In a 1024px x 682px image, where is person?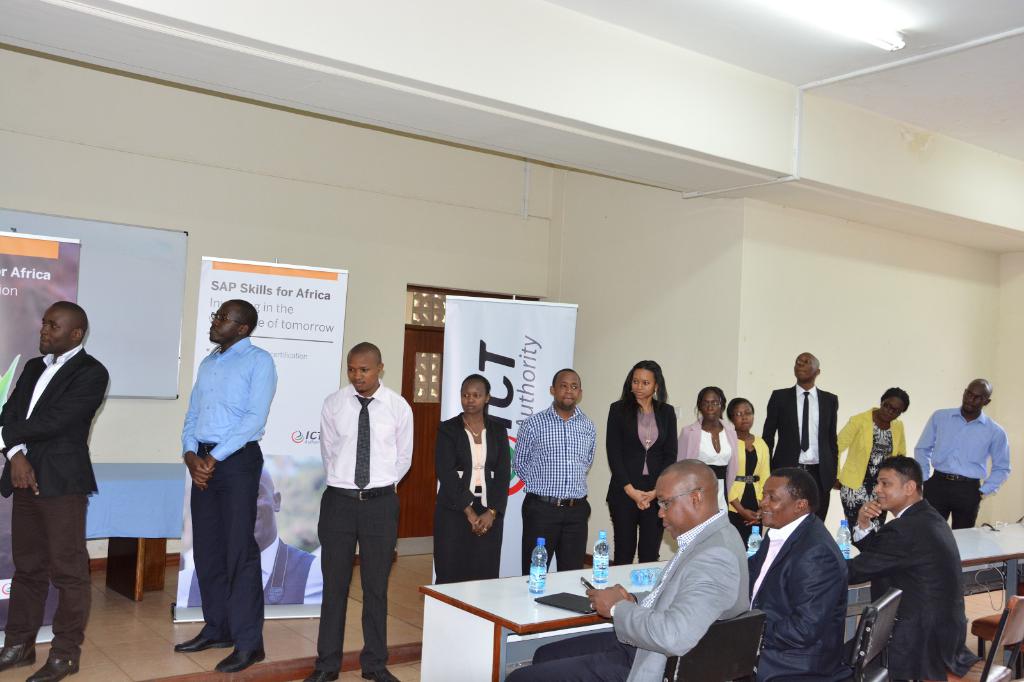
box(845, 452, 970, 678).
